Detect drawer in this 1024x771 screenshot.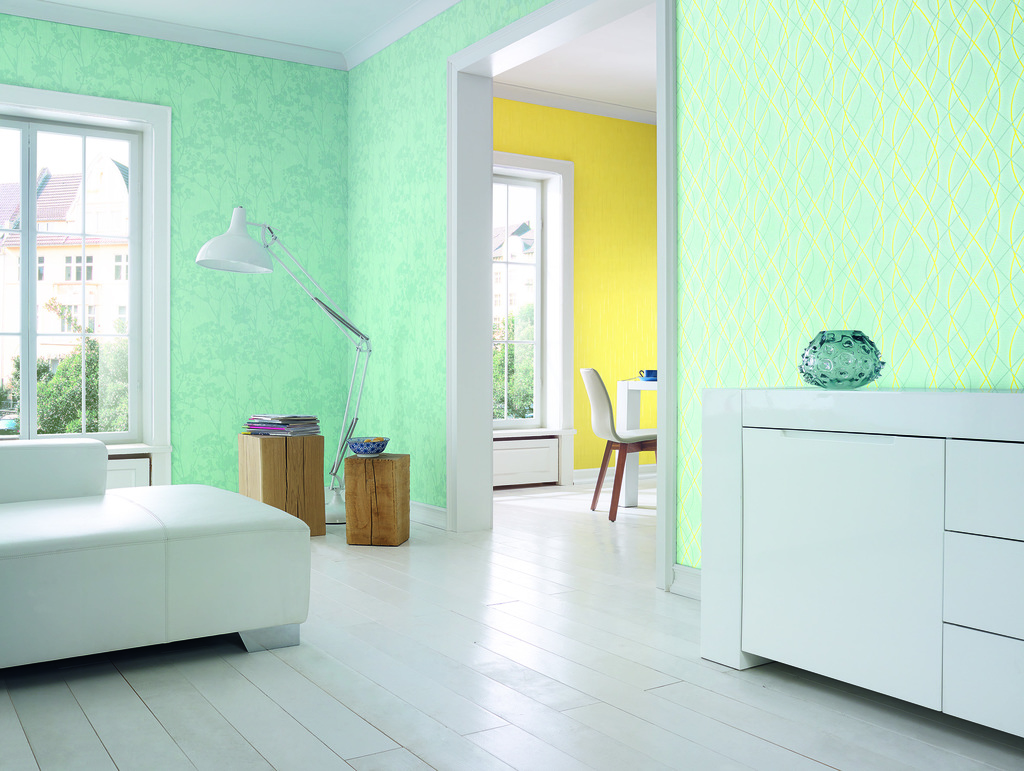
Detection: box(945, 521, 1020, 639).
